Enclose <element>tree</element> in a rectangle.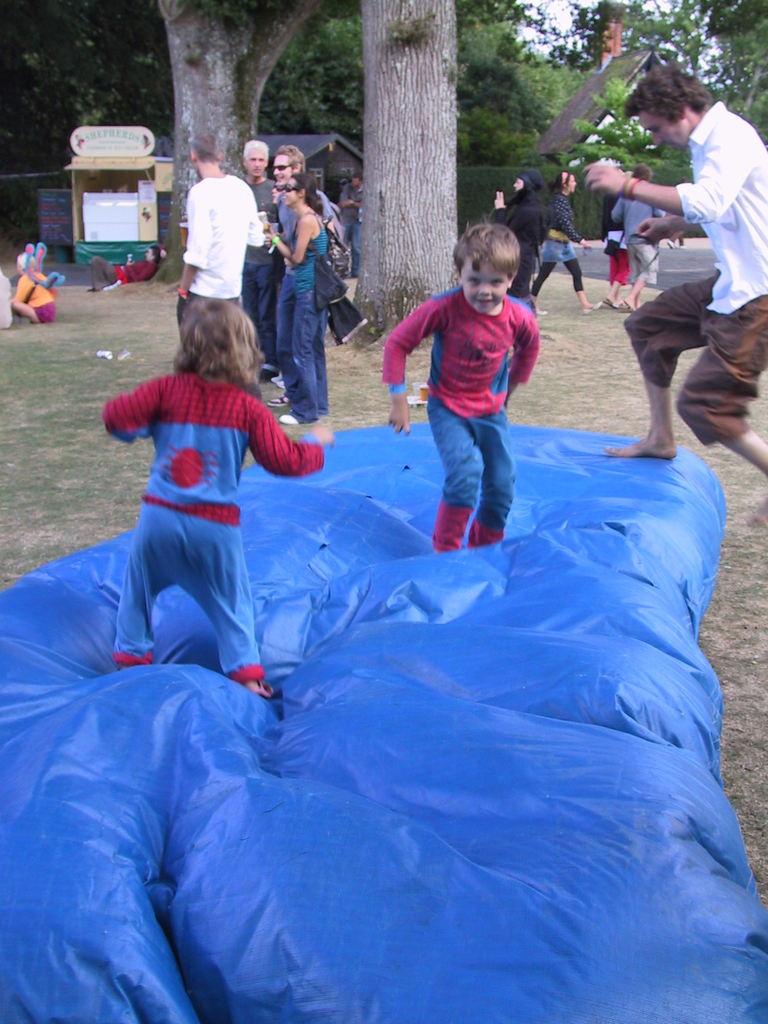
[0,0,168,177].
